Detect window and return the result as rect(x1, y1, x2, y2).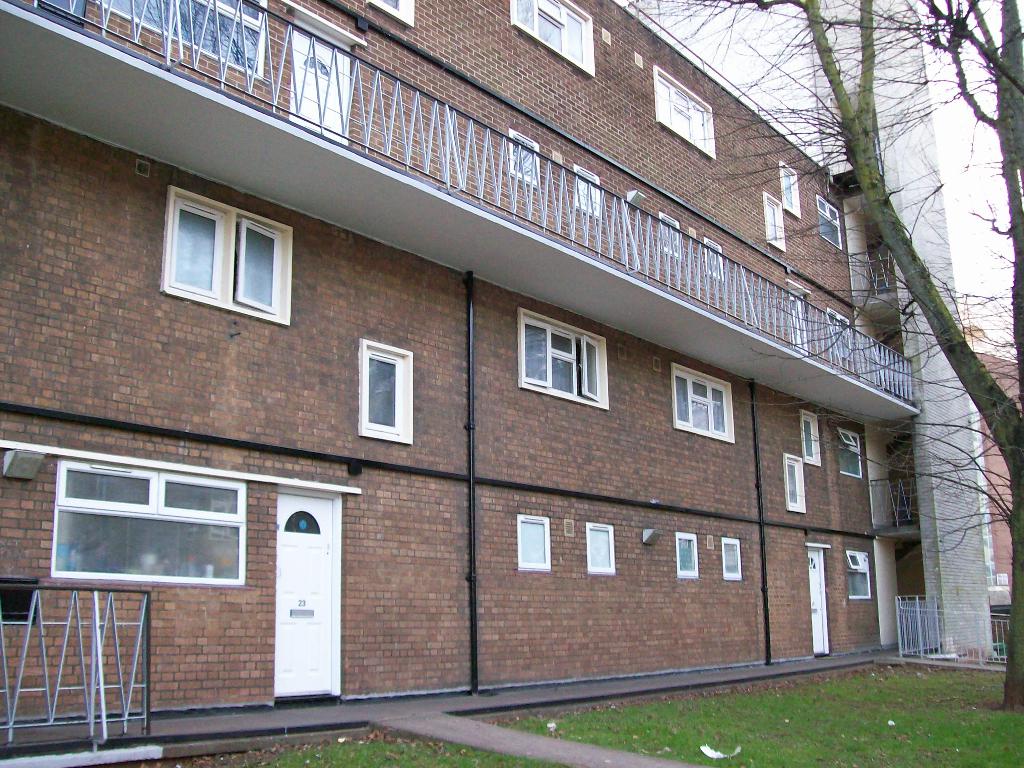
rect(838, 543, 874, 606).
